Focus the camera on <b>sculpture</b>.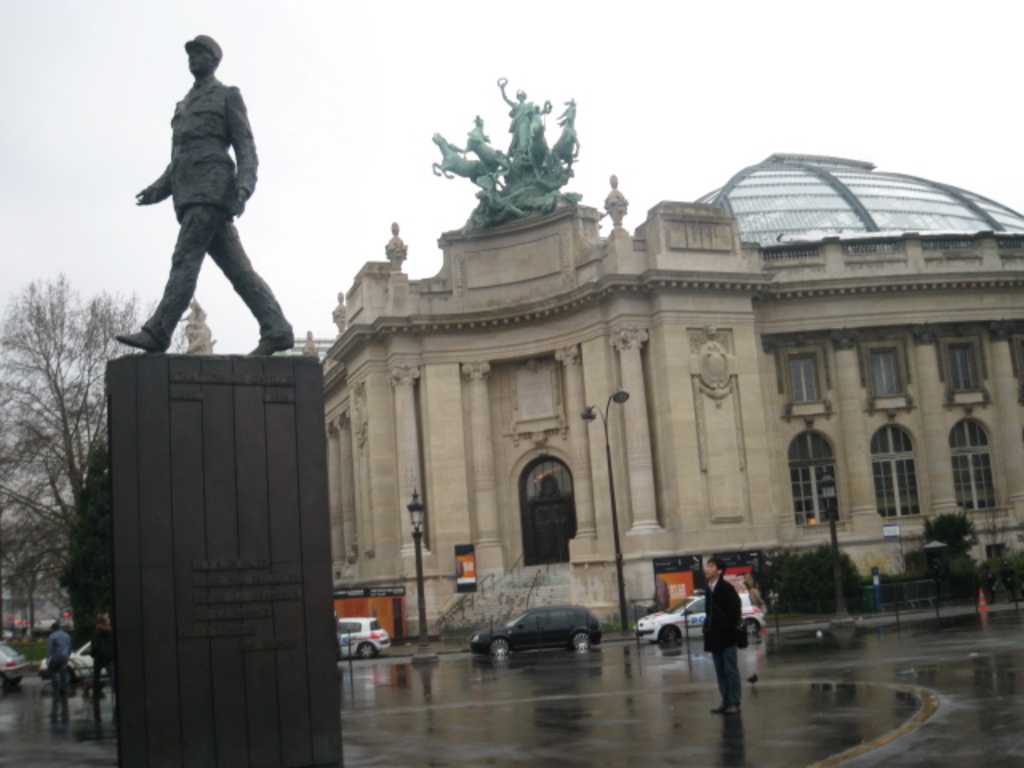
Focus region: bbox=(386, 218, 418, 264).
